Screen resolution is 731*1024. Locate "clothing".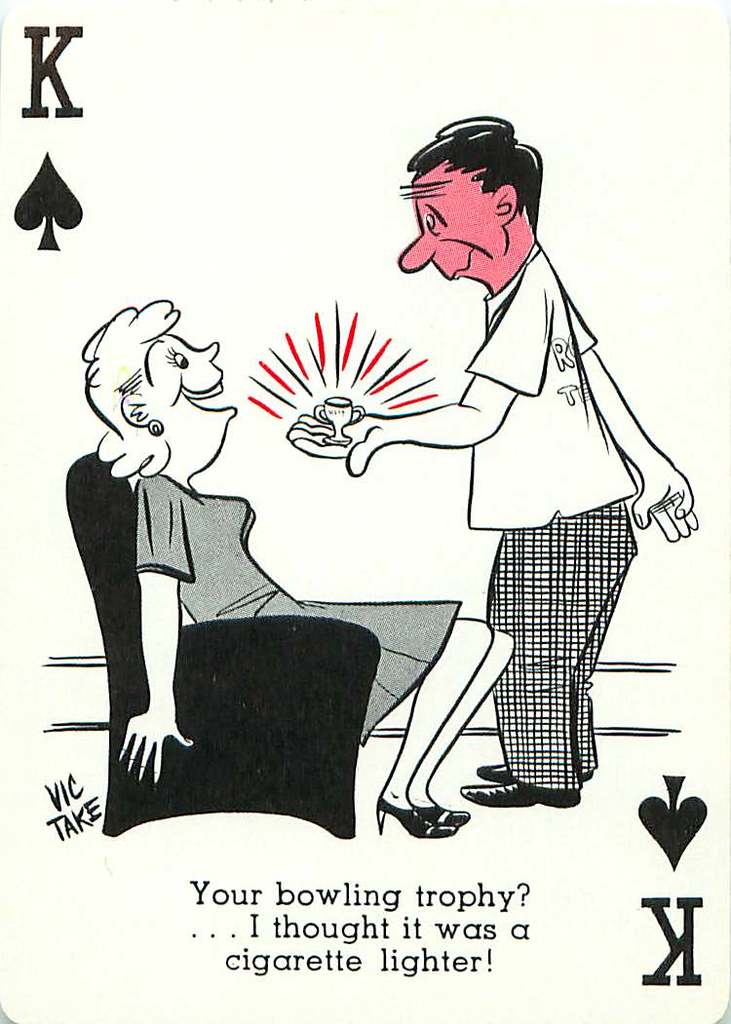
x1=448 y1=238 x2=643 y2=792.
